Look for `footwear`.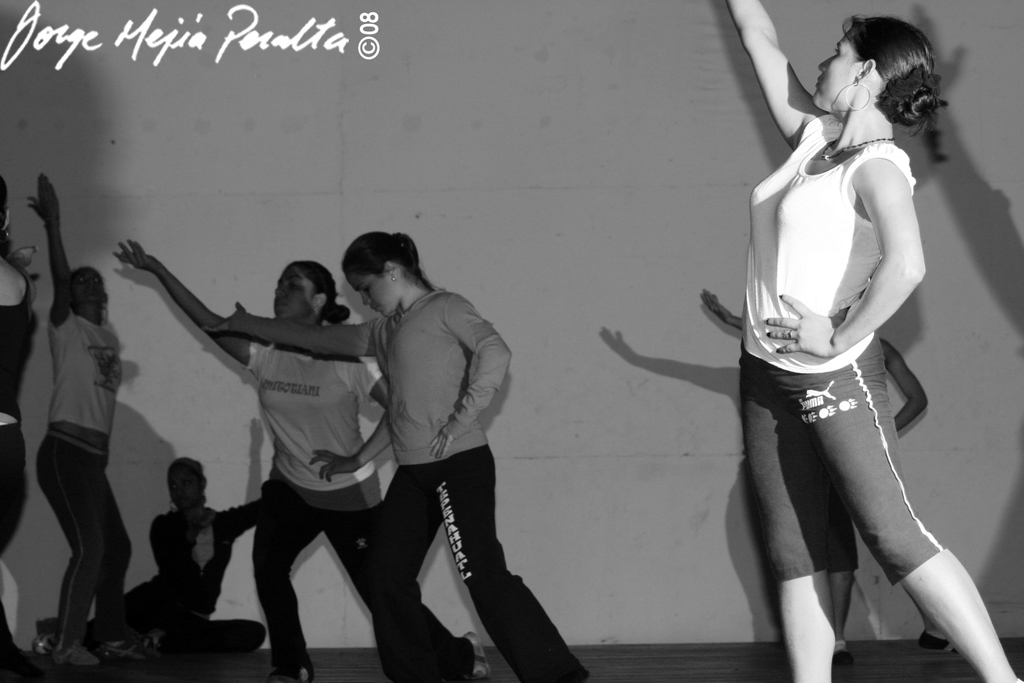
Found: x1=919 y1=635 x2=966 y2=653.
